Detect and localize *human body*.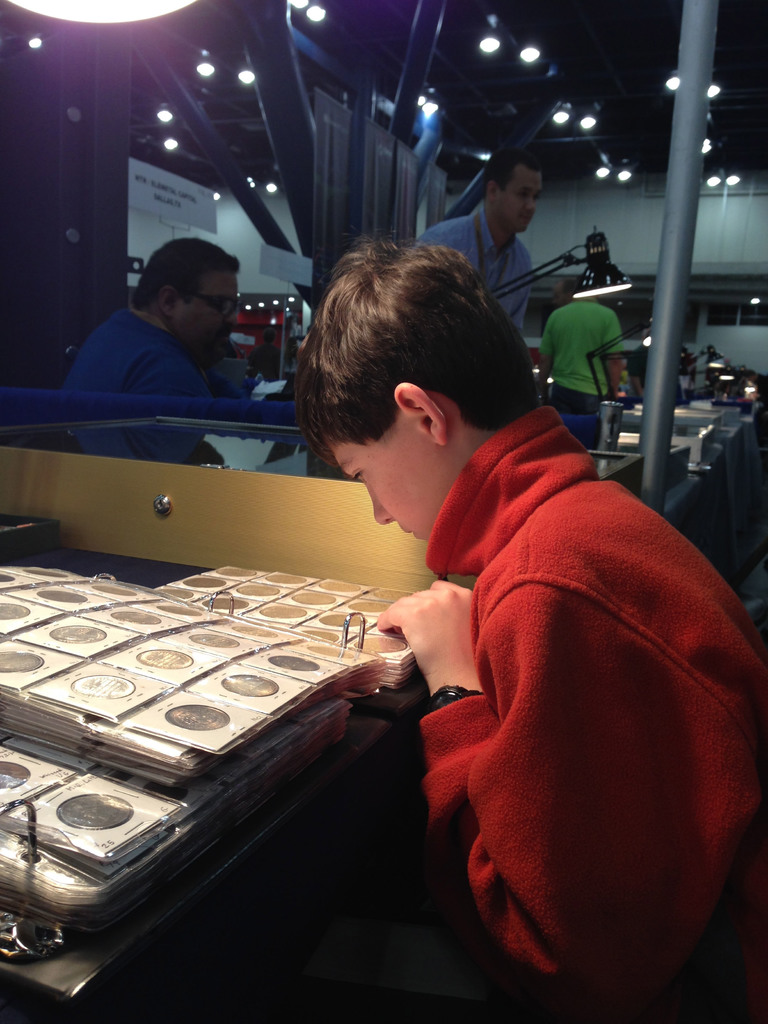
Localized at box=[413, 154, 538, 342].
